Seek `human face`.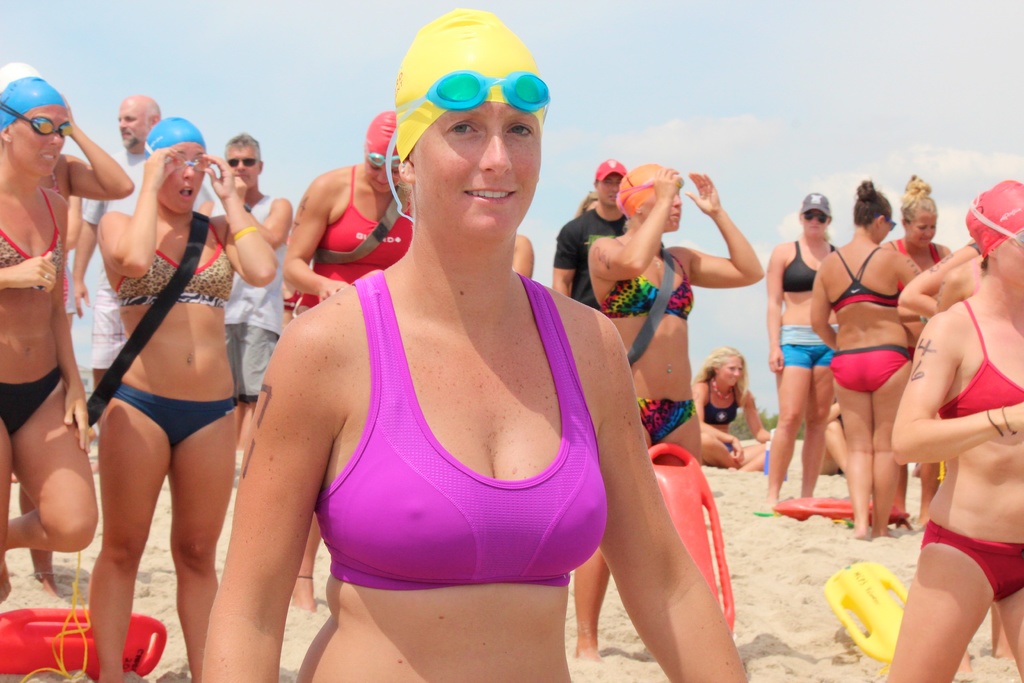
bbox(423, 95, 536, 220).
